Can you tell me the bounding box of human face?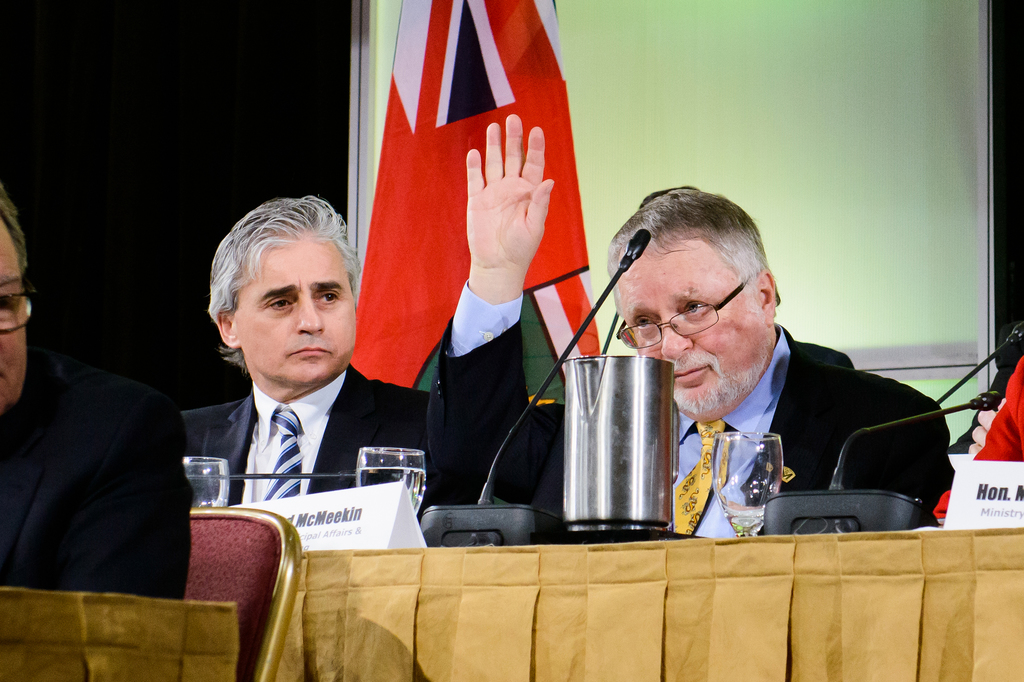
bbox=(0, 220, 24, 409).
